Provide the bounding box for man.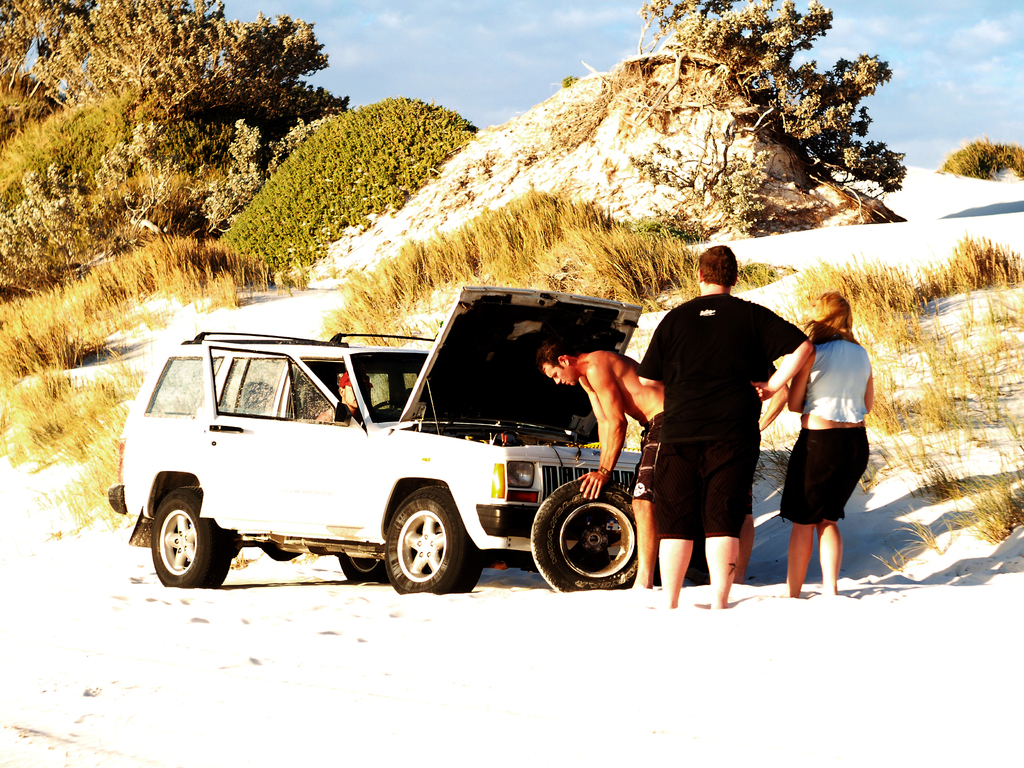
crop(314, 367, 376, 422).
